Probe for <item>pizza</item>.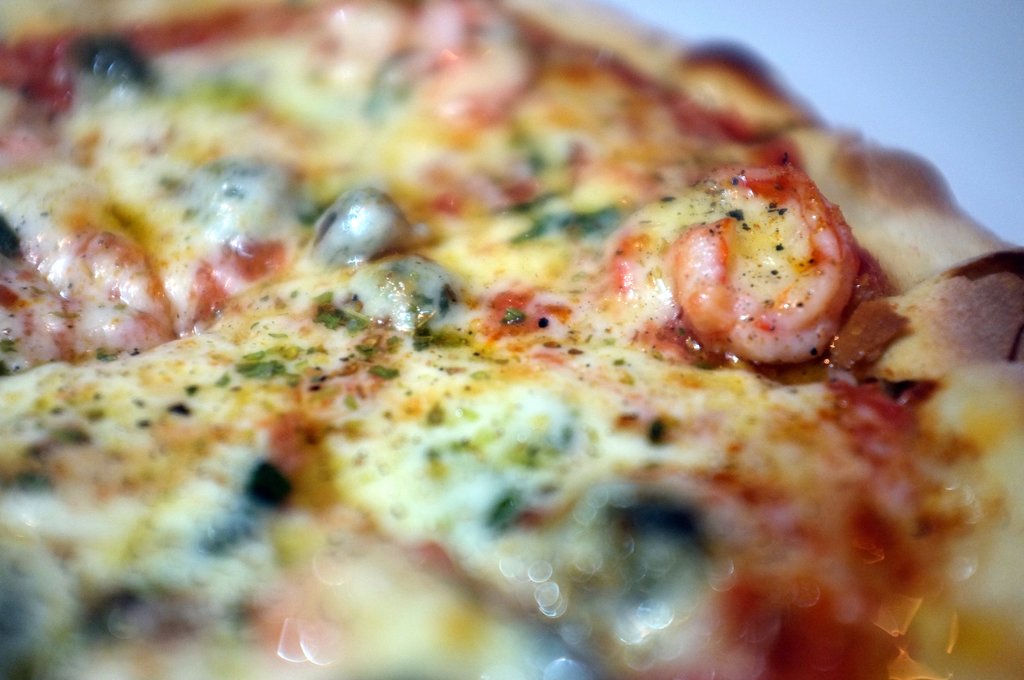
Probe result: <bbox>1, 0, 995, 679</bbox>.
